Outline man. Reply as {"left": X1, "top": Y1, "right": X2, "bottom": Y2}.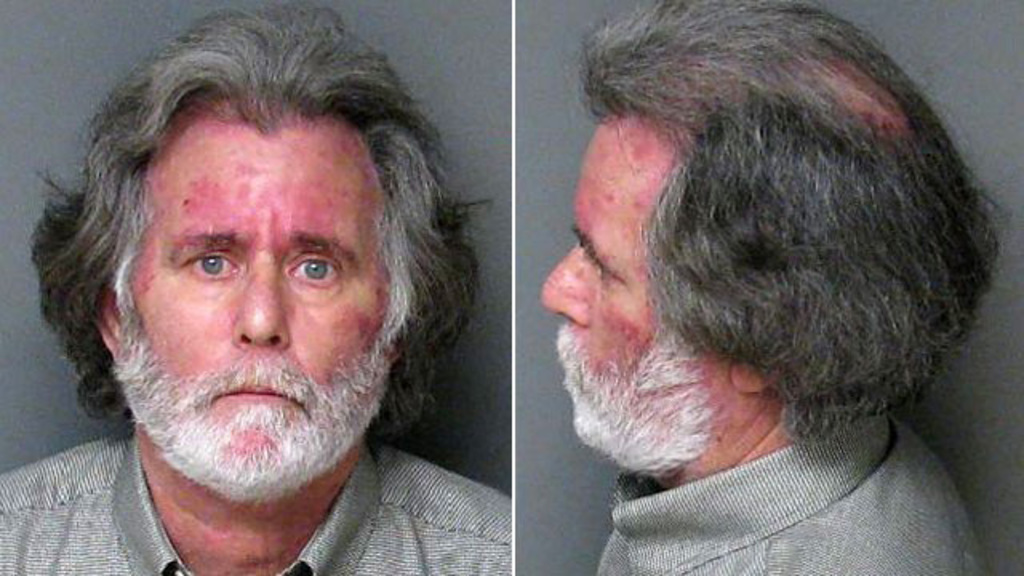
{"left": 0, "top": 16, "right": 573, "bottom": 575}.
